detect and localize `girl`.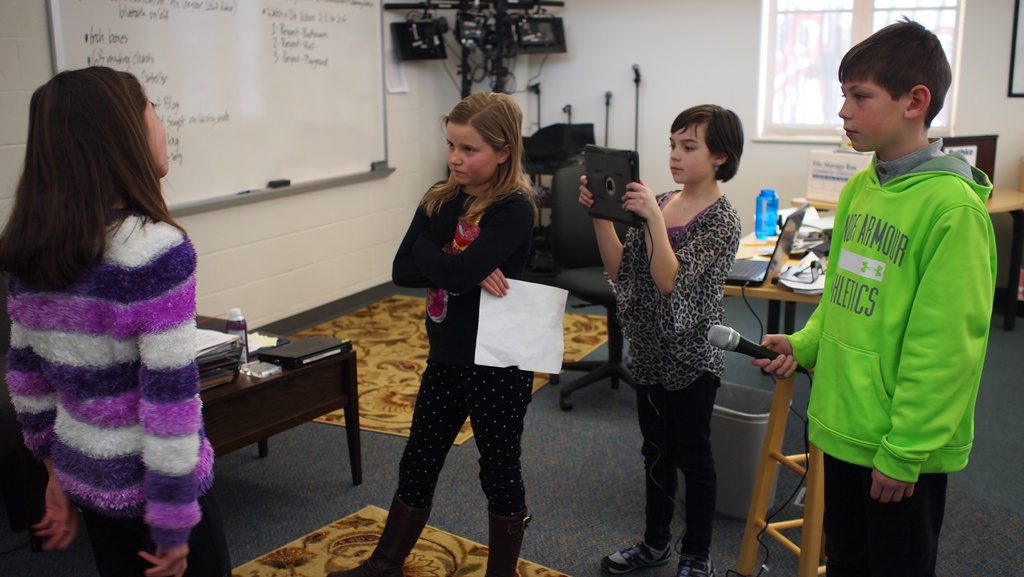
Localized at x1=577, y1=101, x2=745, y2=576.
